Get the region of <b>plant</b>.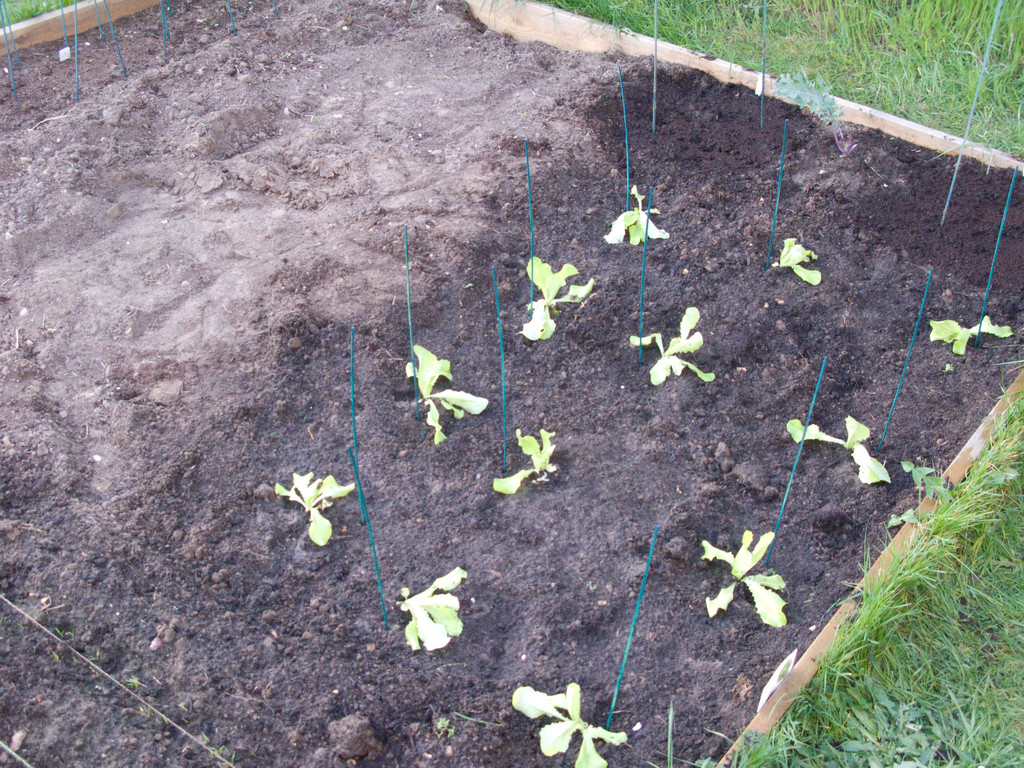
rect(927, 316, 1008, 355).
